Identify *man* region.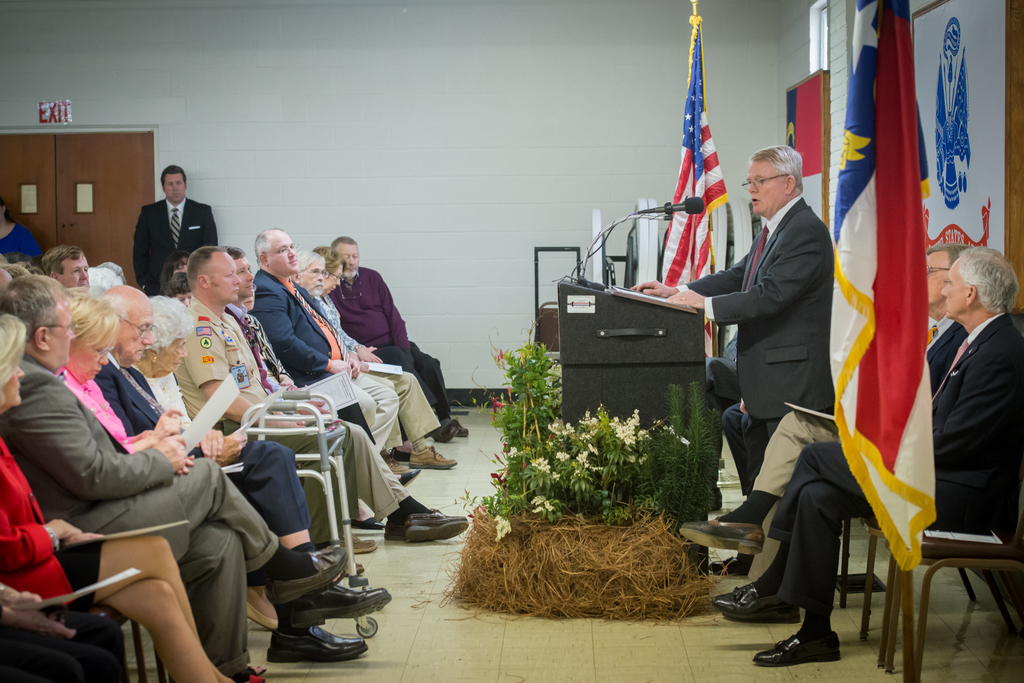
Region: x1=93, y1=284, x2=390, y2=666.
